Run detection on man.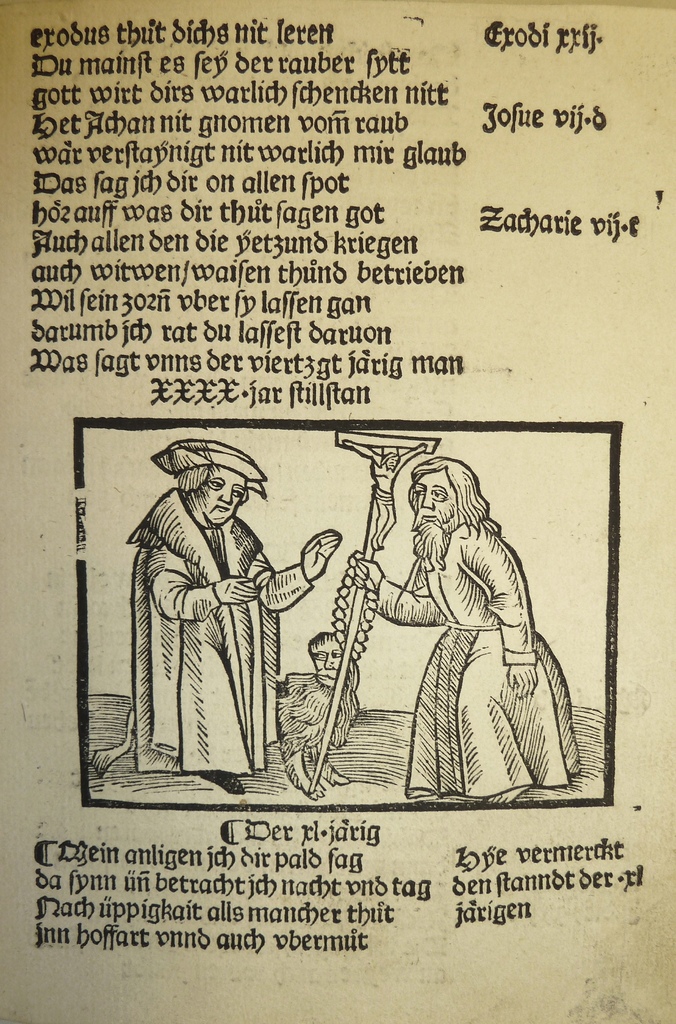
Result: x1=351 y1=455 x2=584 y2=803.
